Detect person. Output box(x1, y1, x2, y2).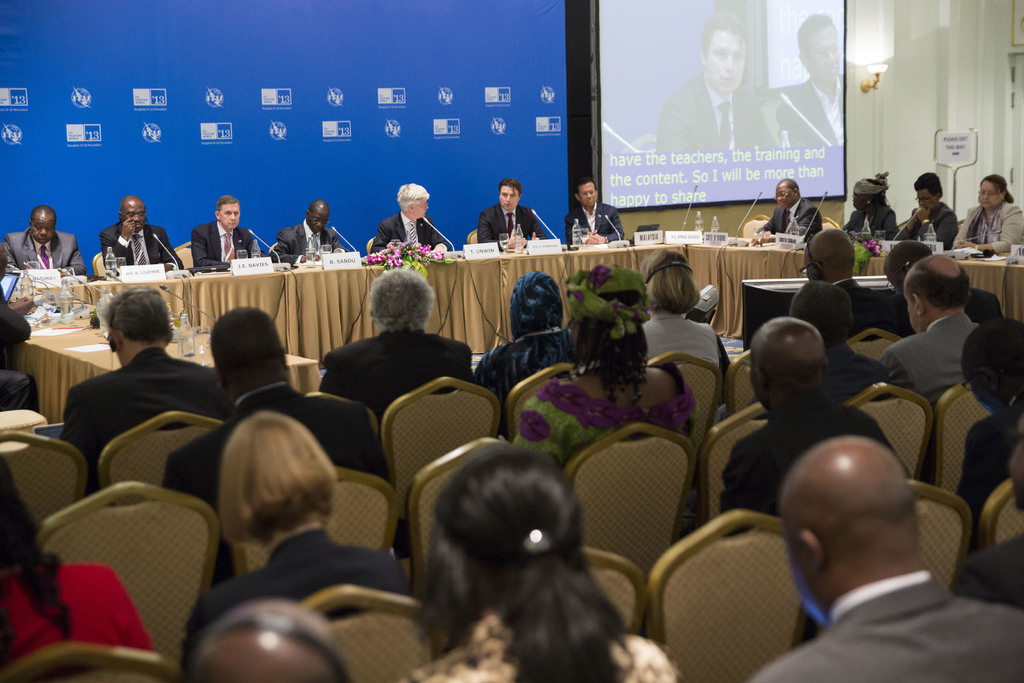
box(410, 441, 674, 682).
